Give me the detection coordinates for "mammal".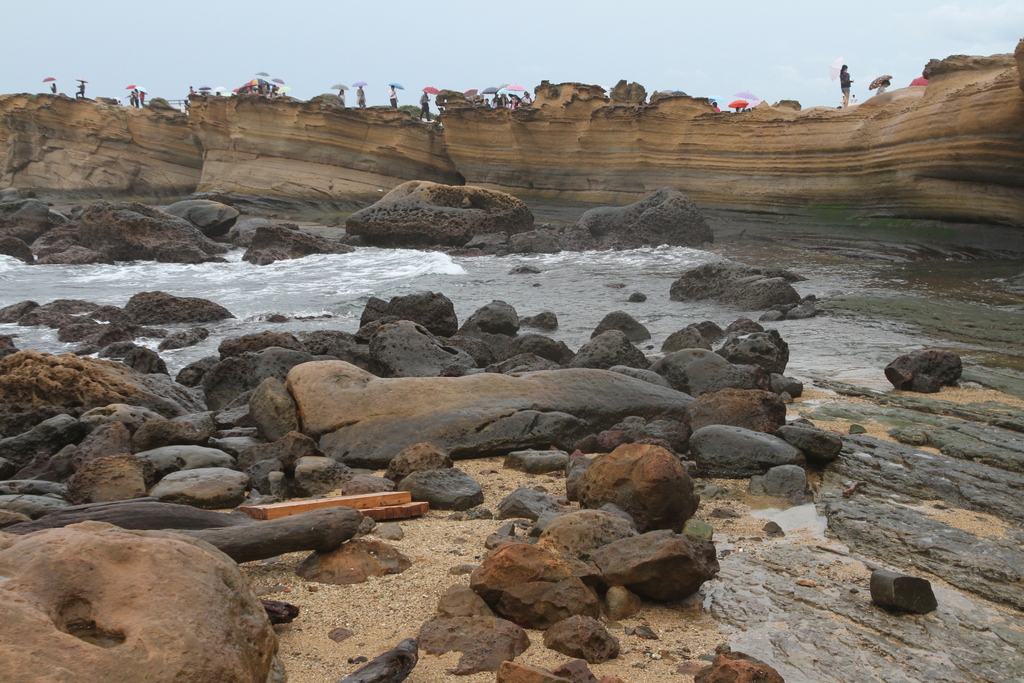
crop(714, 102, 721, 111).
